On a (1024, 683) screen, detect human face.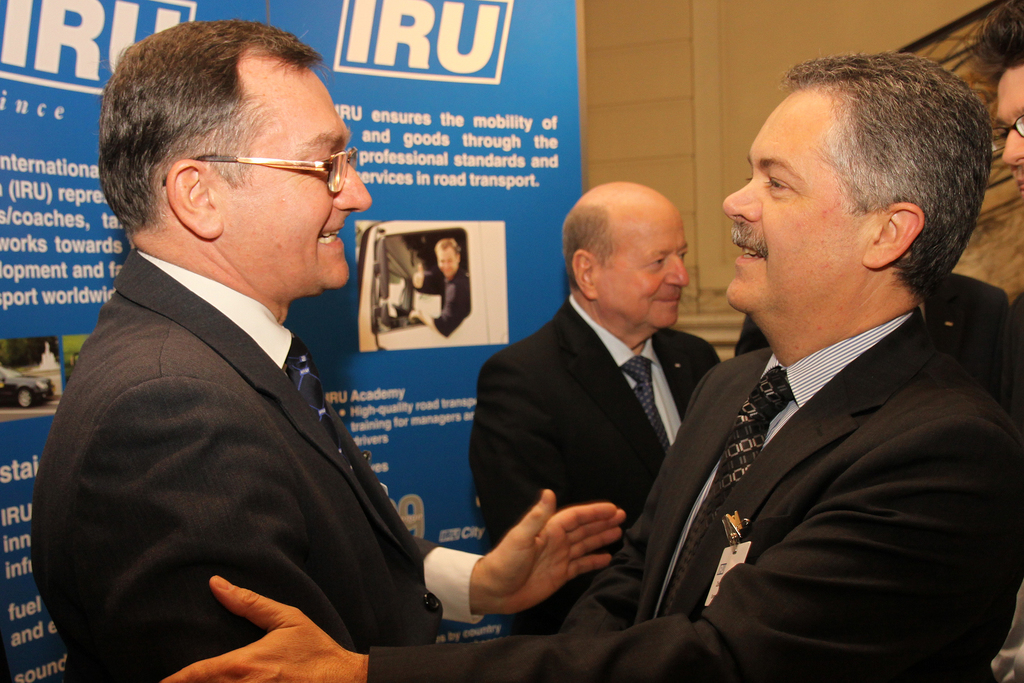
{"x1": 439, "y1": 243, "x2": 460, "y2": 278}.
